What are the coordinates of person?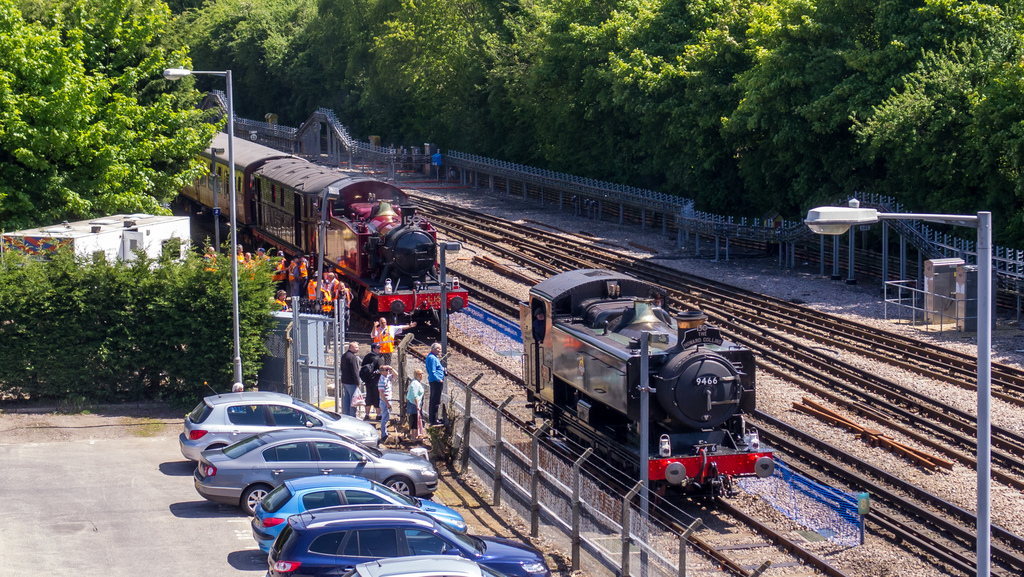
bbox=[407, 371, 423, 446].
